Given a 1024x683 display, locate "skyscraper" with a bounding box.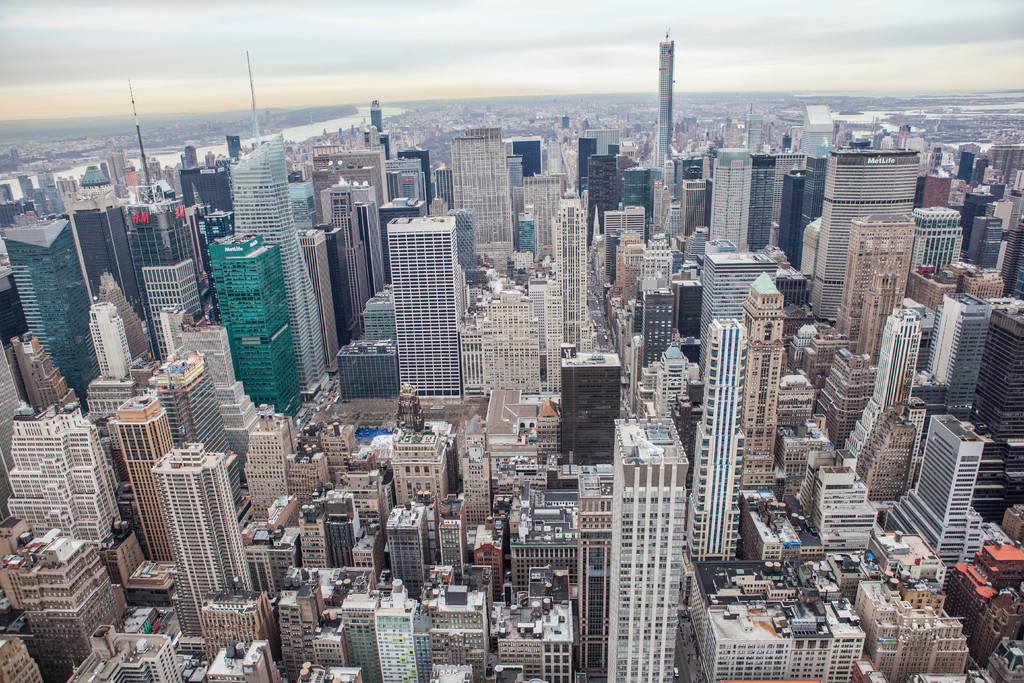
Located: [x1=758, y1=150, x2=800, y2=261].
